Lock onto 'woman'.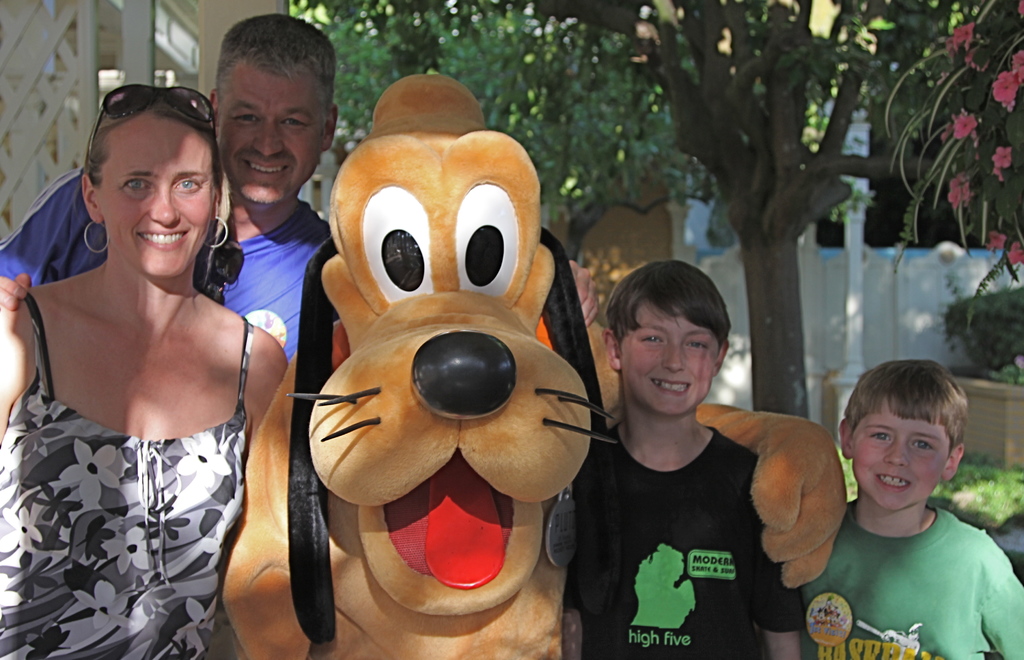
Locked: 0/66/294/642.
